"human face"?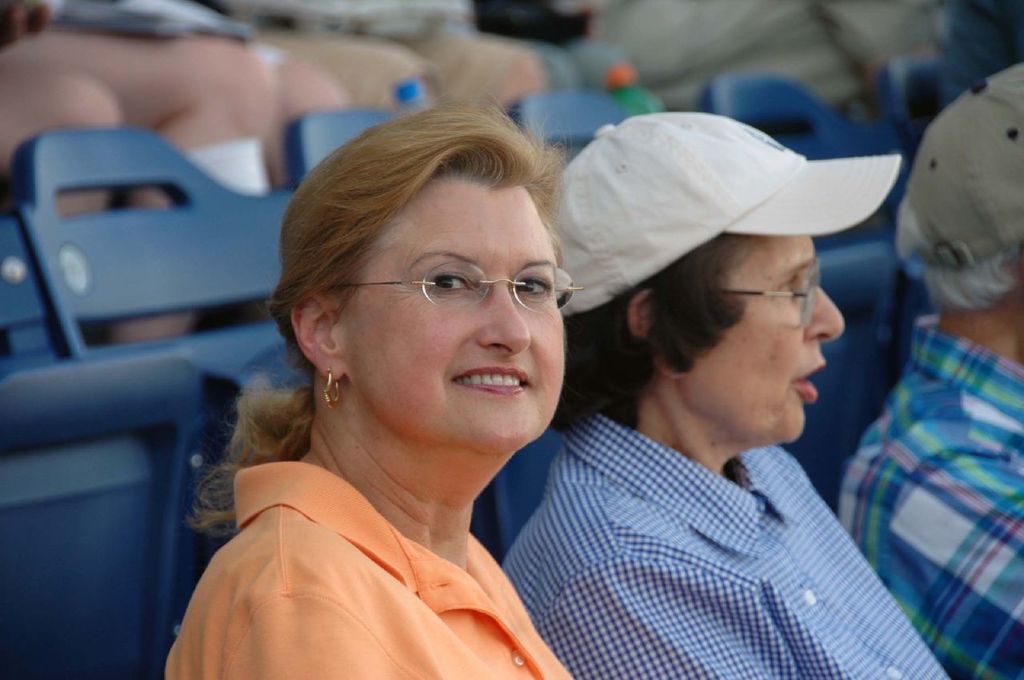
BBox(350, 174, 567, 454)
